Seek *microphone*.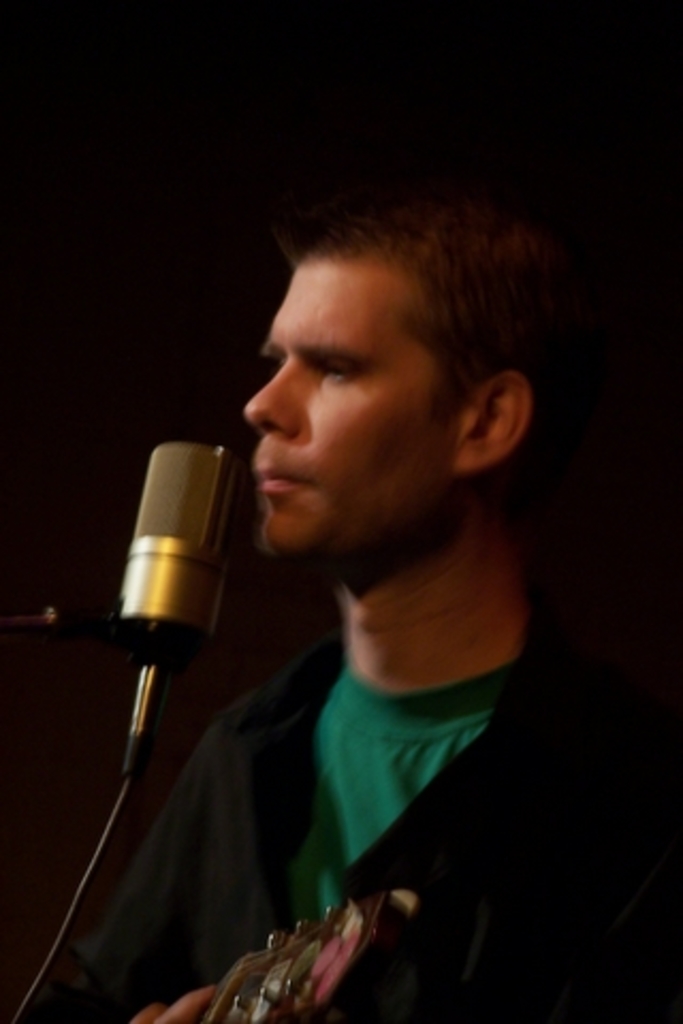
[66,467,263,951].
